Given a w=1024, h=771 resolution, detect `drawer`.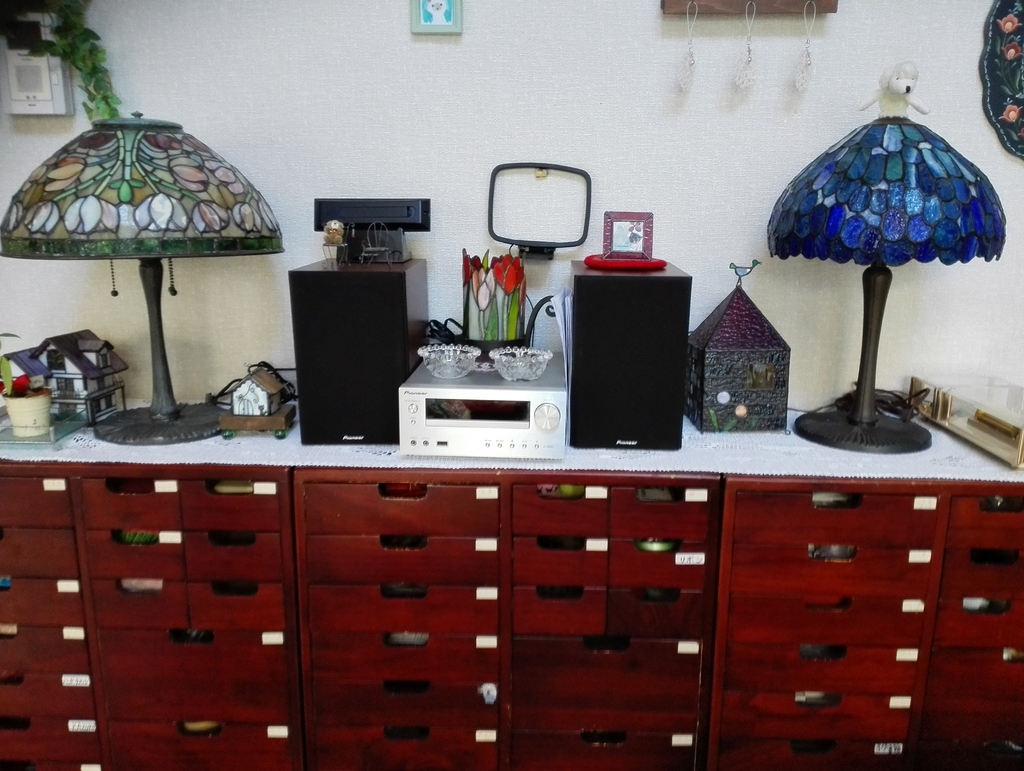
(left=0, top=572, right=80, bottom=621).
